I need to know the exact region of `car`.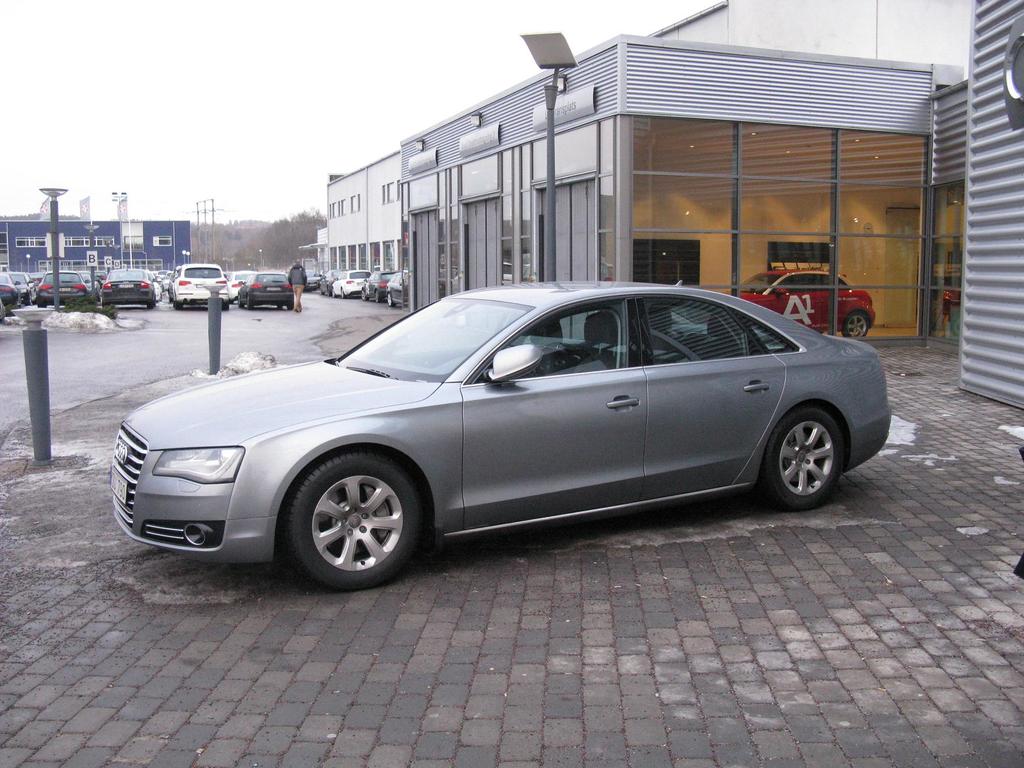
Region: detection(387, 270, 406, 308).
